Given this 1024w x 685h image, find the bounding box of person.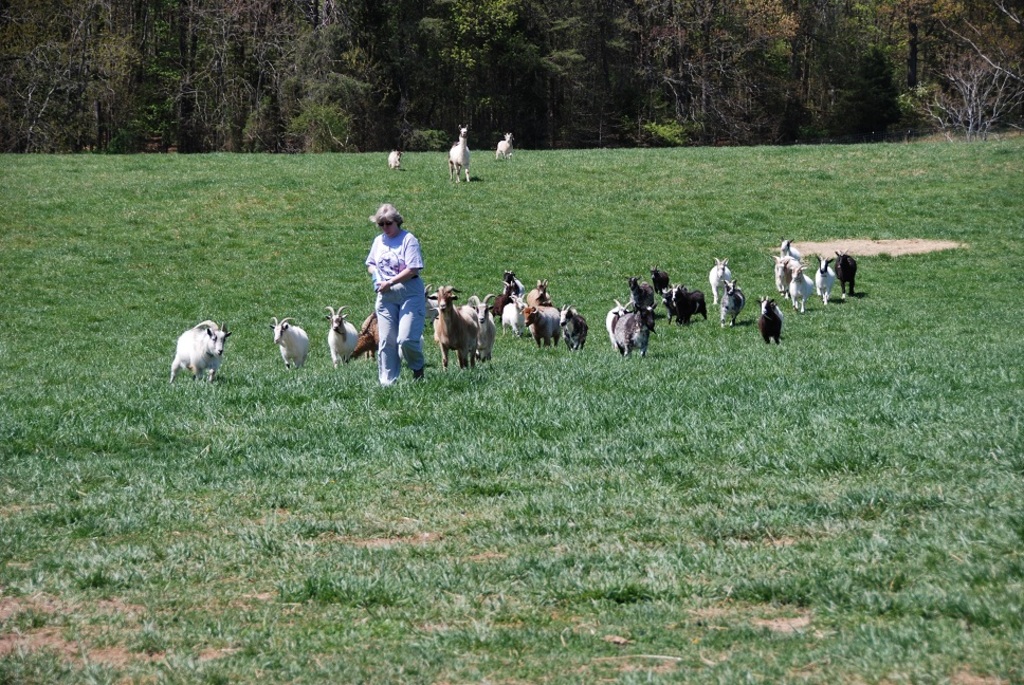
region(362, 203, 421, 386).
